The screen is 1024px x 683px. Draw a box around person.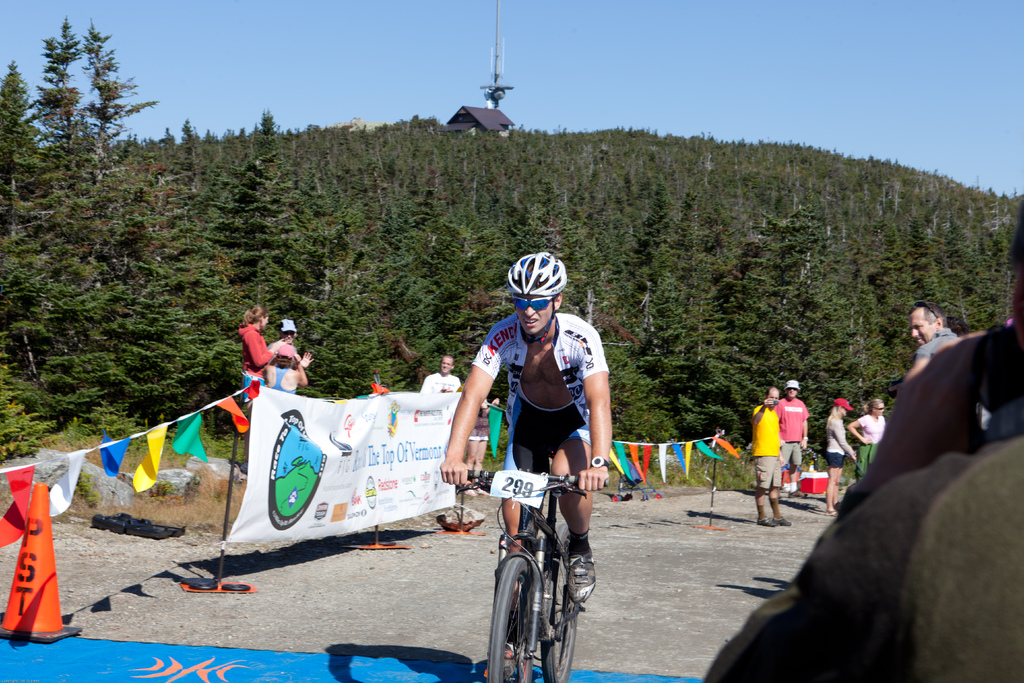
[x1=822, y1=397, x2=855, y2=517].
